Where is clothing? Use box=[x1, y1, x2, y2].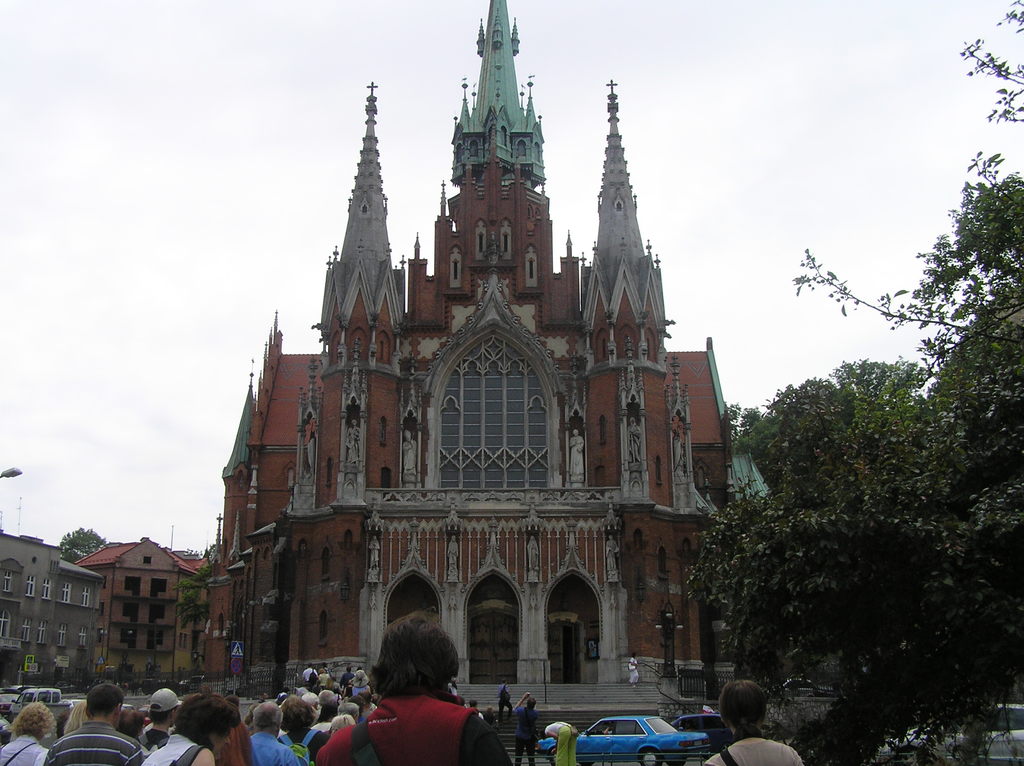
box=[314, 698, 506, 765].
